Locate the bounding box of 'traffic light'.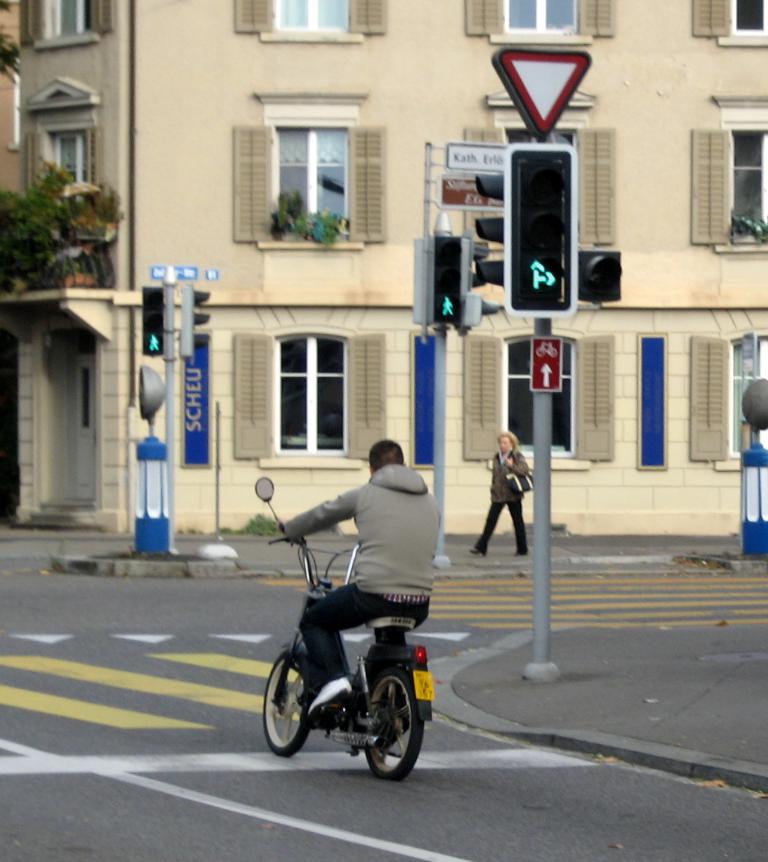
Bounding box: {"left": 433, "top": 235, "right": 460, "bottom": 330}.
